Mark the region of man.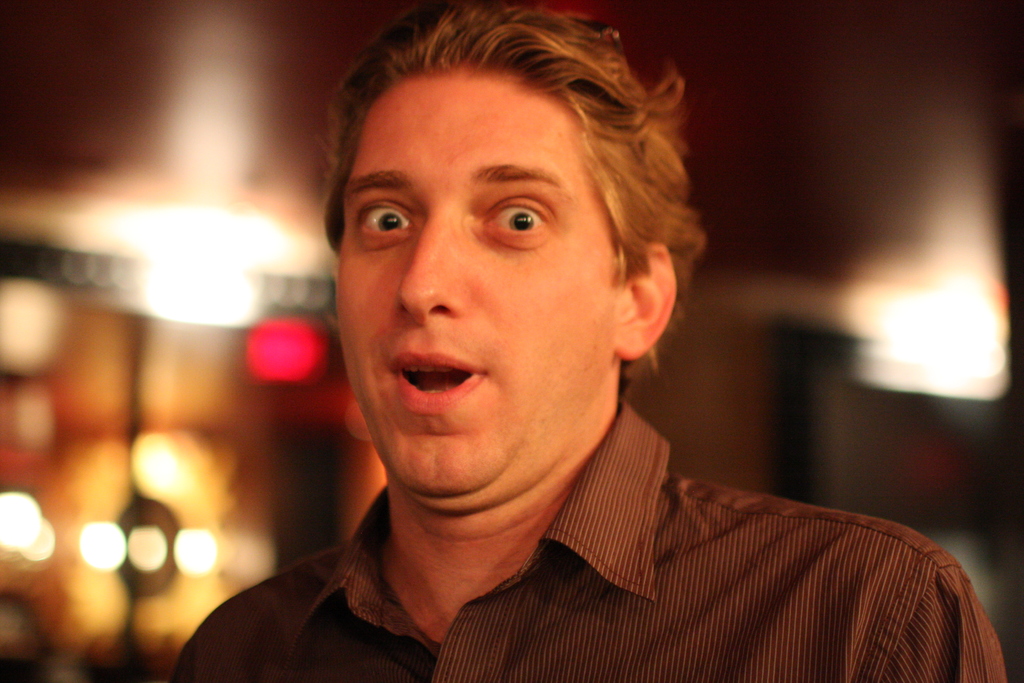
Region: BBox(167, 34, 963, 673).
